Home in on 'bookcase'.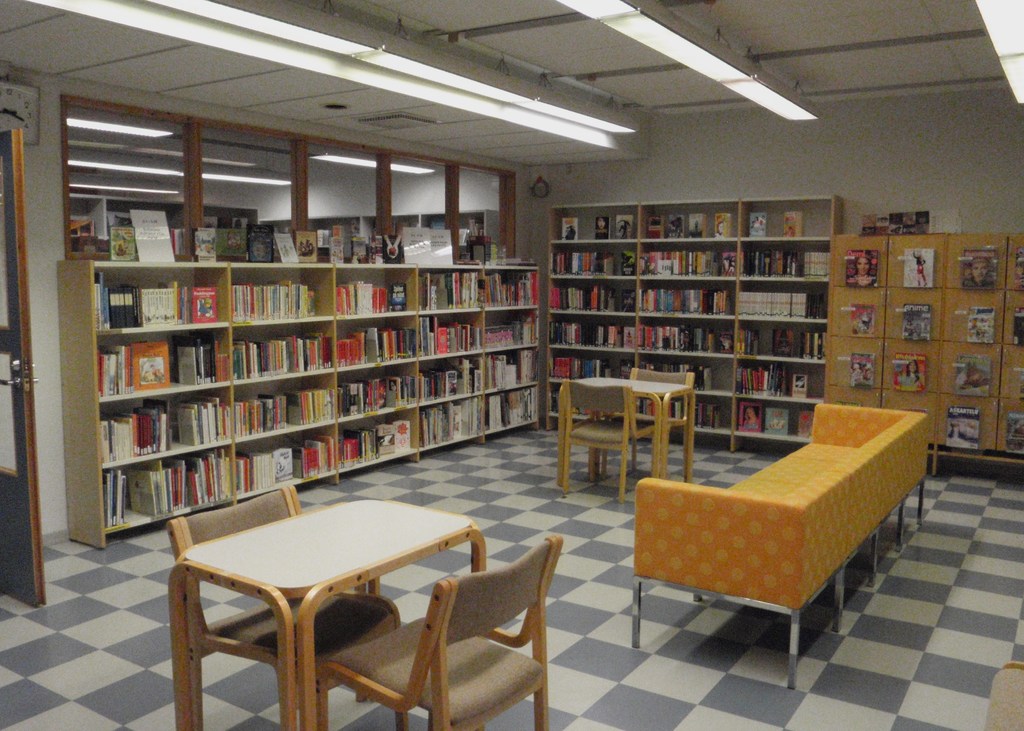
Homed in at <box>819,234,1023,476</box>.
